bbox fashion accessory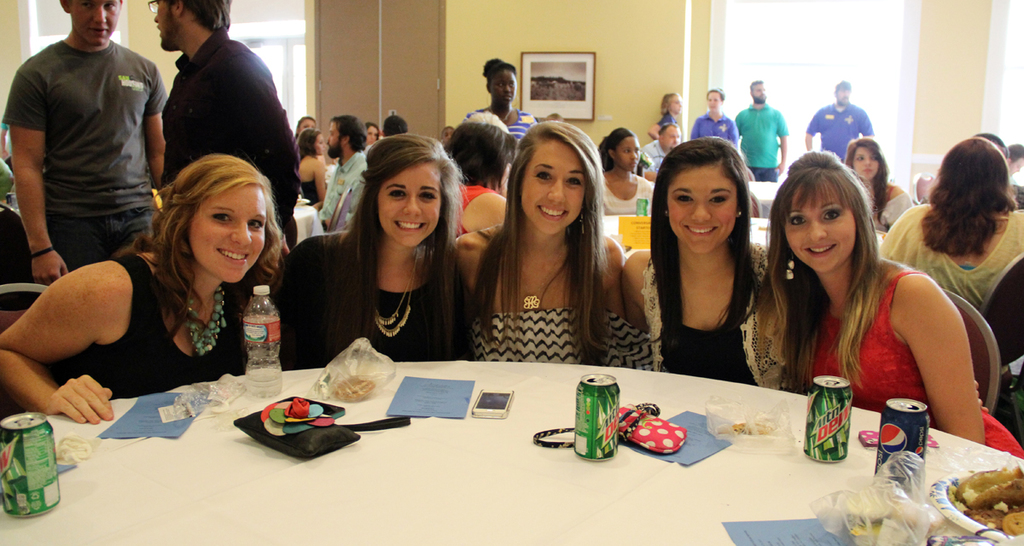
[x1=367, y1=244, x2=427, y2=338]
